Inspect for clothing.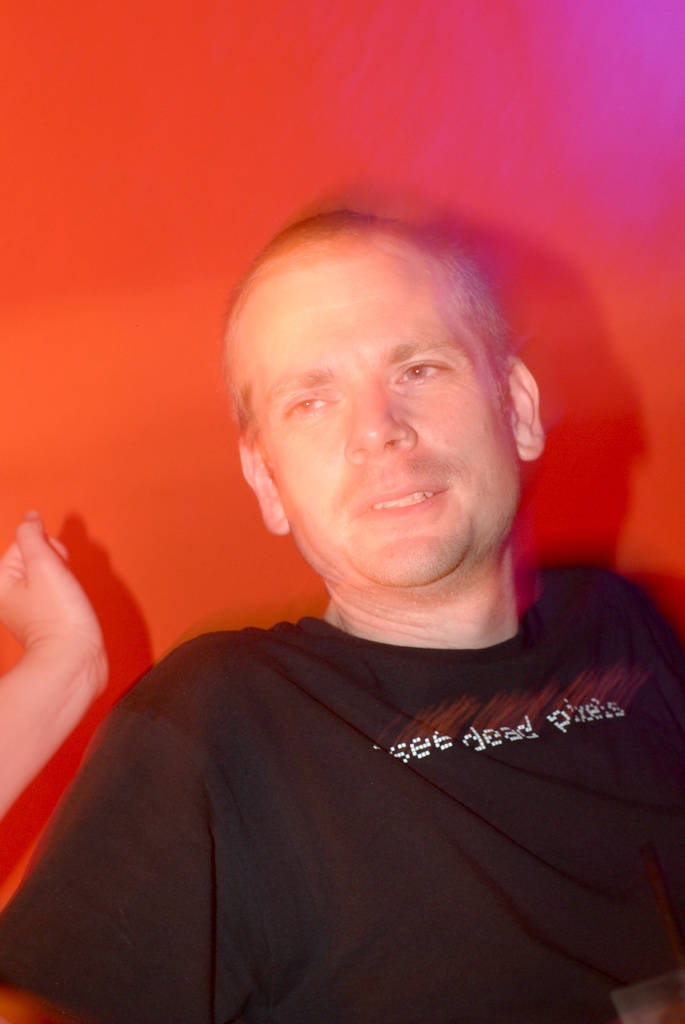
Inspection: (52, 487, 680, 998).
